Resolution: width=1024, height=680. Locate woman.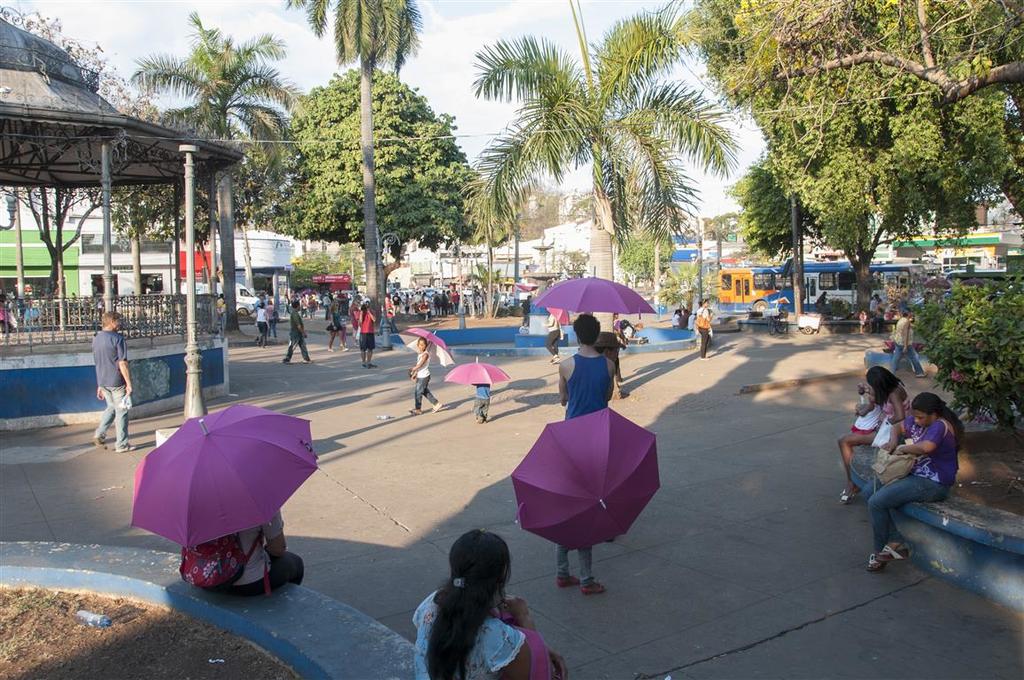
rect(695, 299, 714, 359).
